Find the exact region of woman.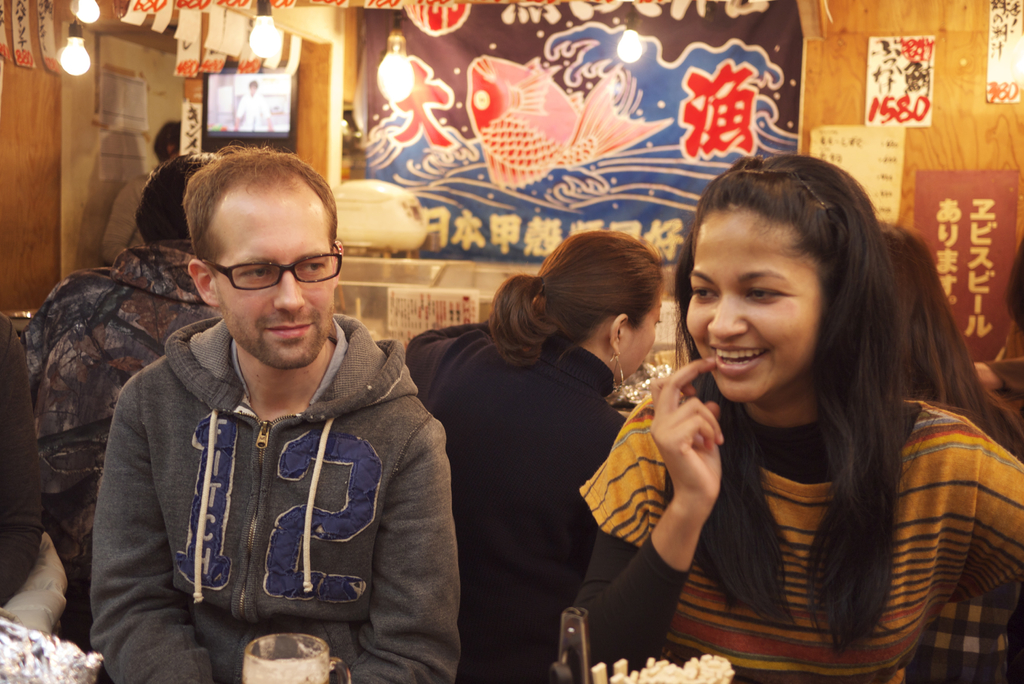
Exact region: bbox=(404, 229, 661, 683).
